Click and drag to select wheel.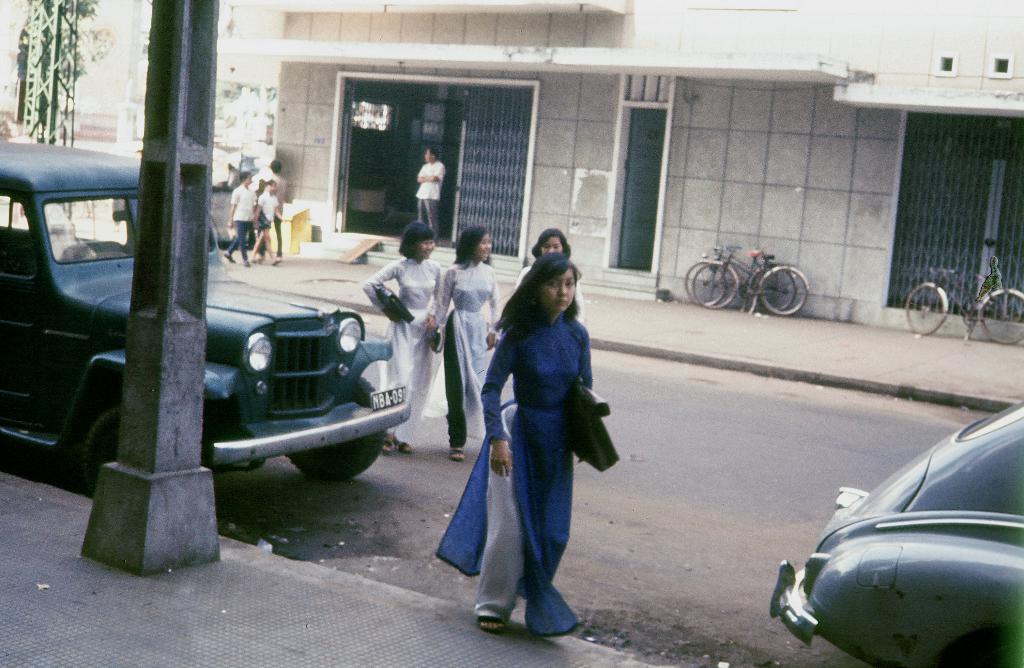
Selection: pyautogui.locateOnScreen(760, 266, 808, 314).
